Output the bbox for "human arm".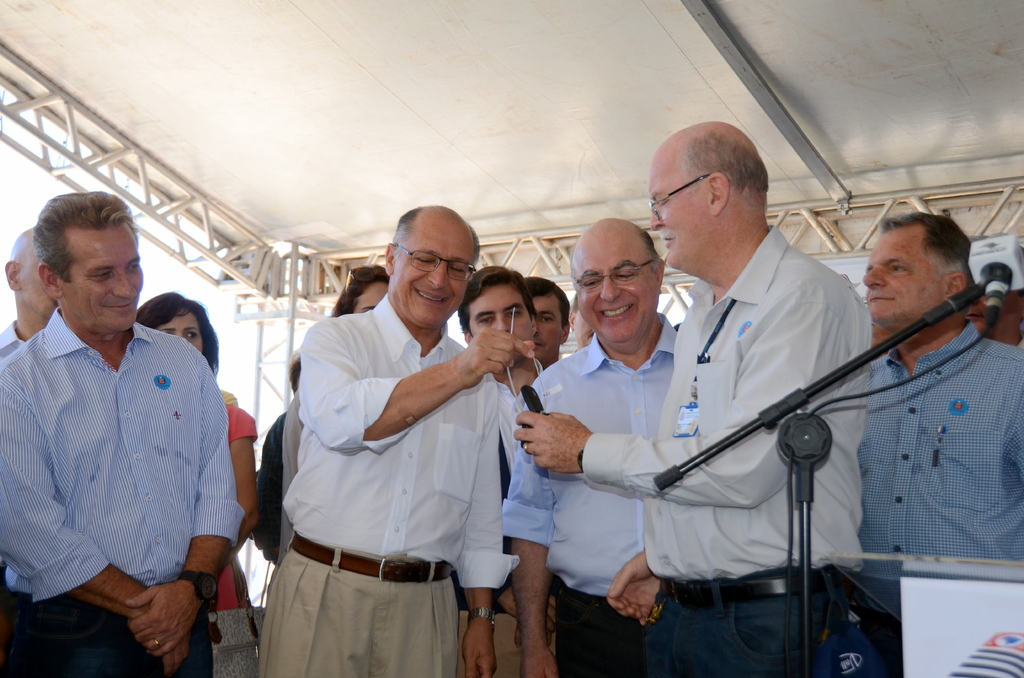
x1=513 y1=288 x2=838 y2=510.
